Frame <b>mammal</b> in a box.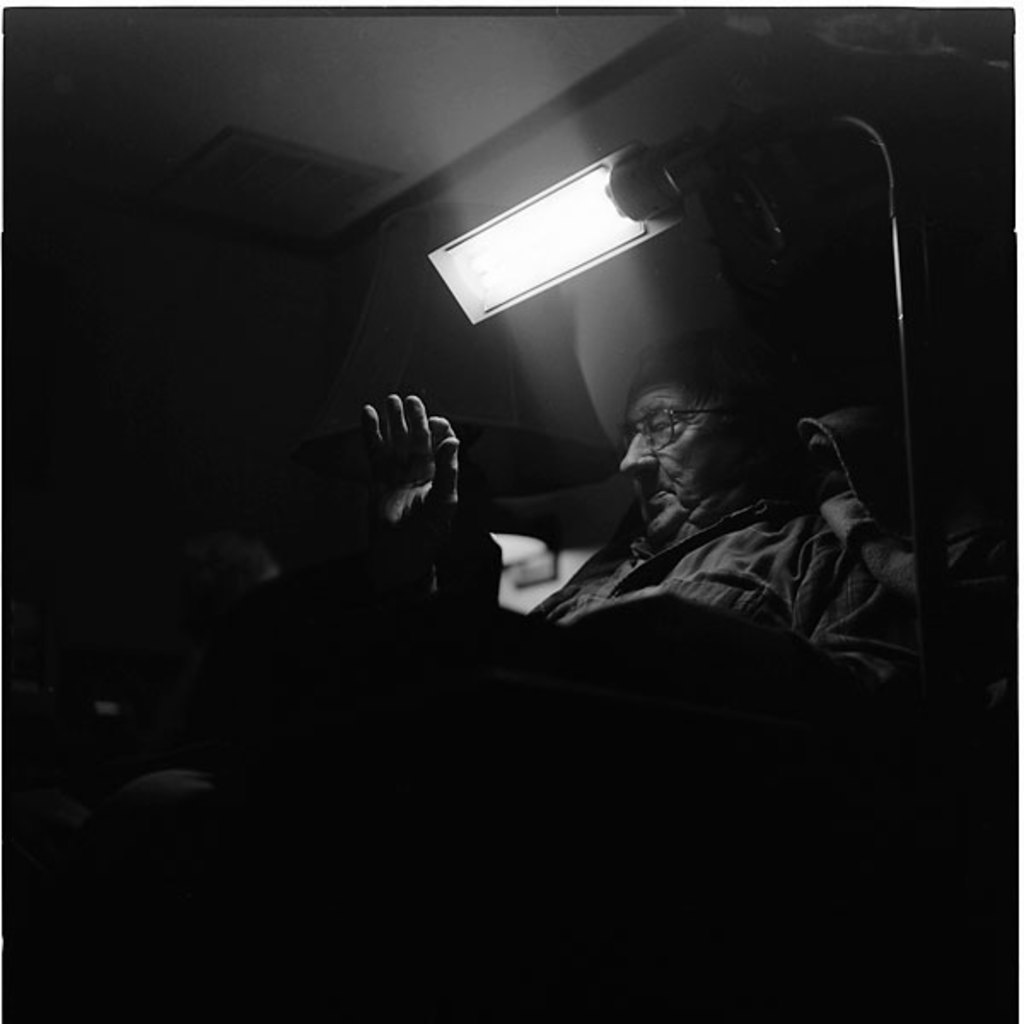
338, 340, 916, 678.
